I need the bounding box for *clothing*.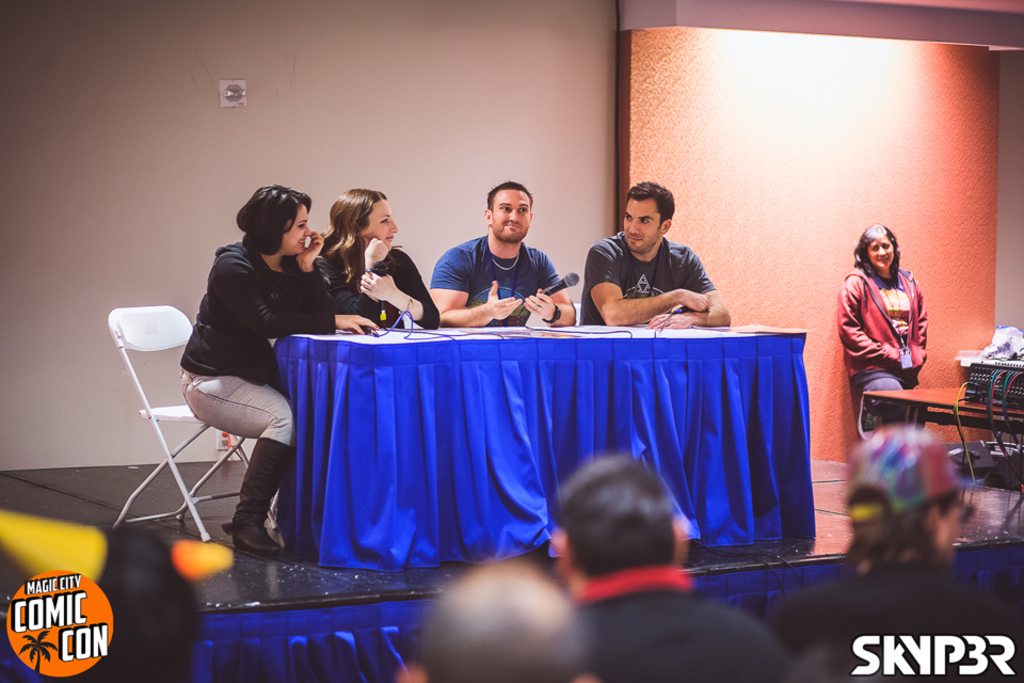
Here it is: box=[846, 232, 940, 411].
